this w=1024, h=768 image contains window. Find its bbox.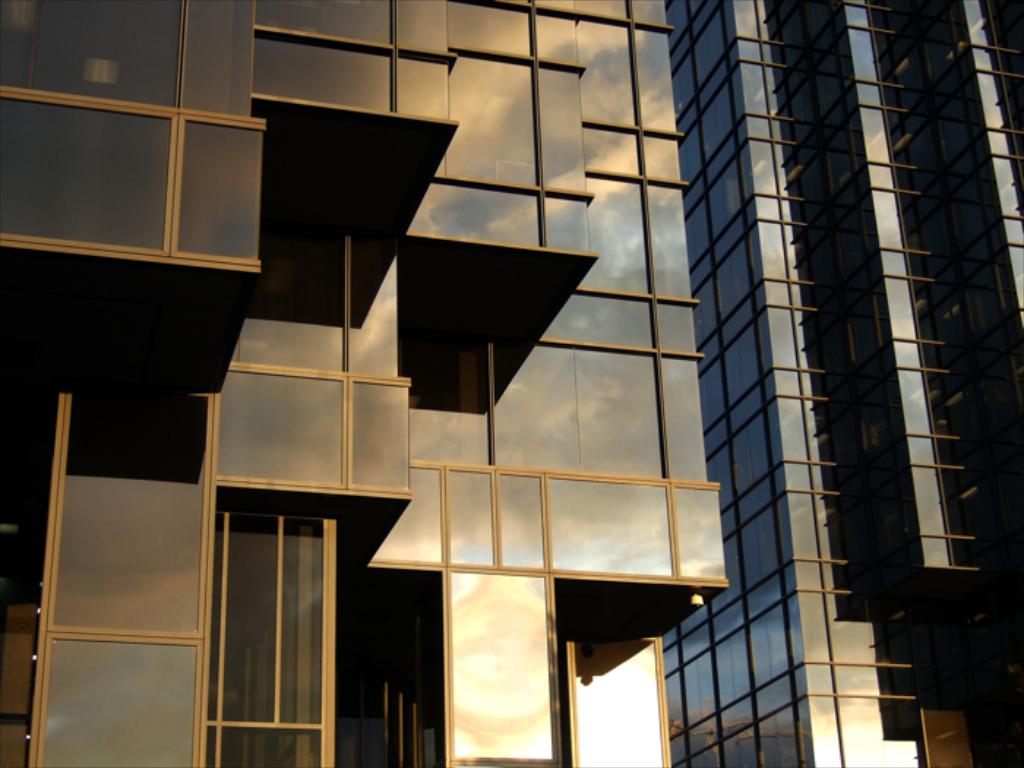
538 193 606 262.
